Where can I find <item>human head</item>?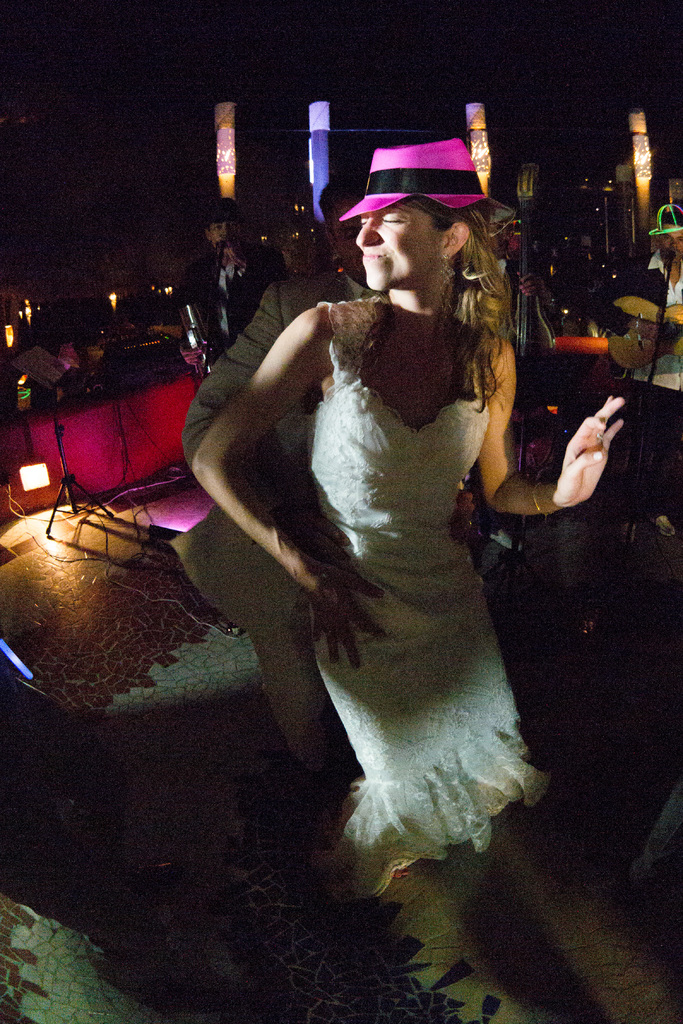
You can find it at bbox=(658, 216, 682, 263).
